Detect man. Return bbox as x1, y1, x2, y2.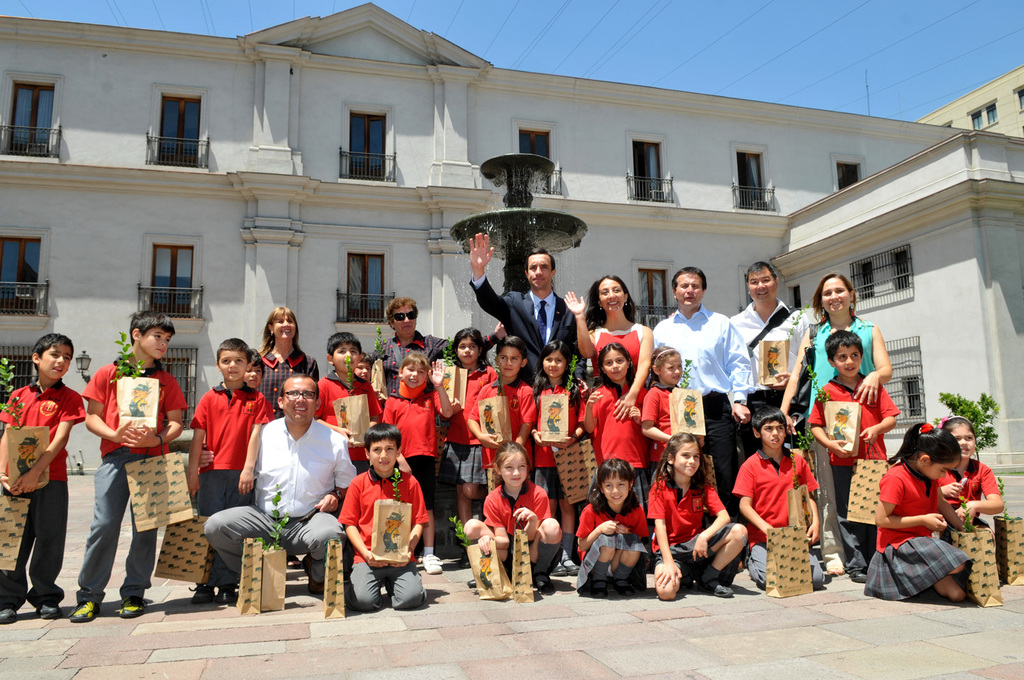
651, 267, 750, 507.
